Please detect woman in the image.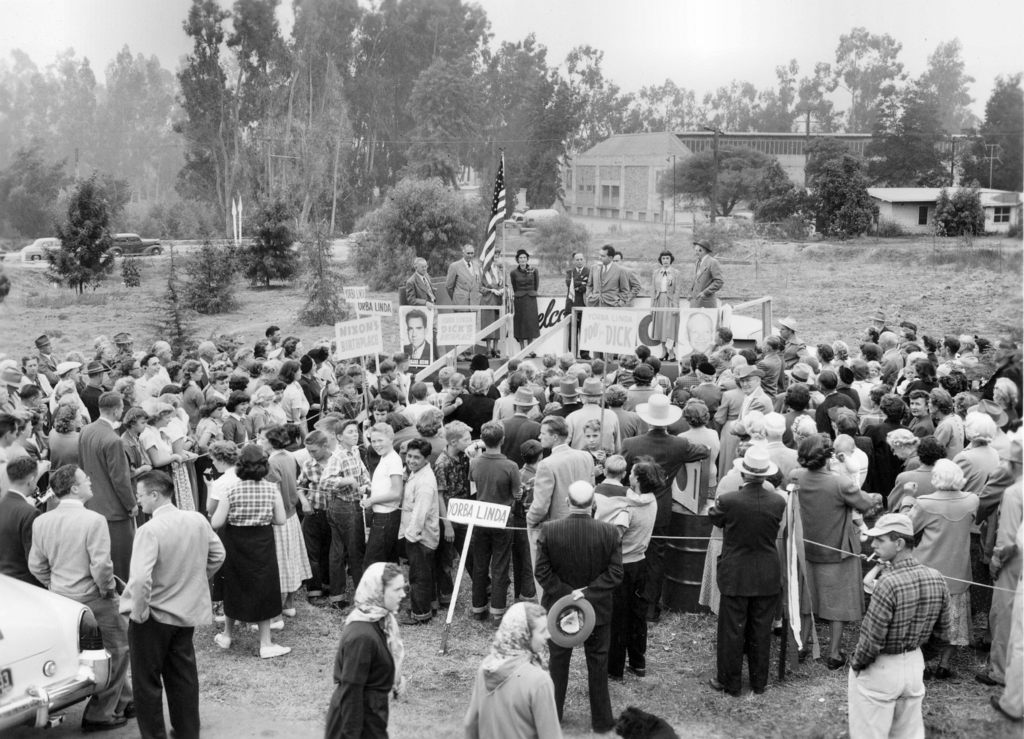
left=671, top=396, right=717, bottom=495.
